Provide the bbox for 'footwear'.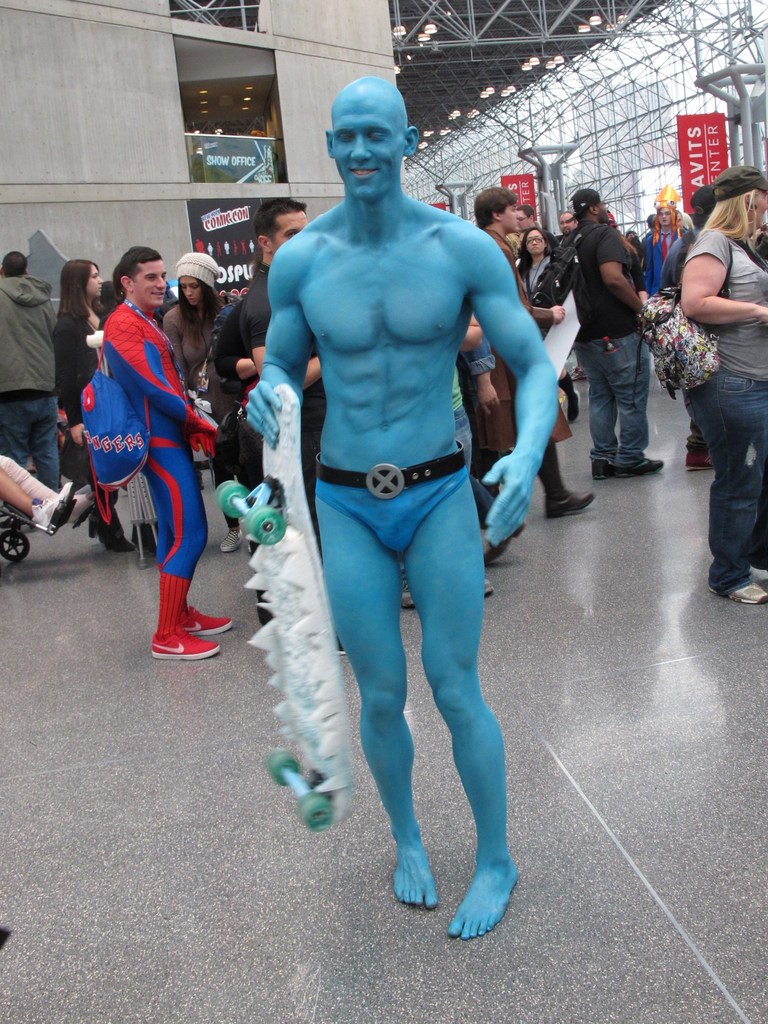
box(545, 493, 594, 522).
